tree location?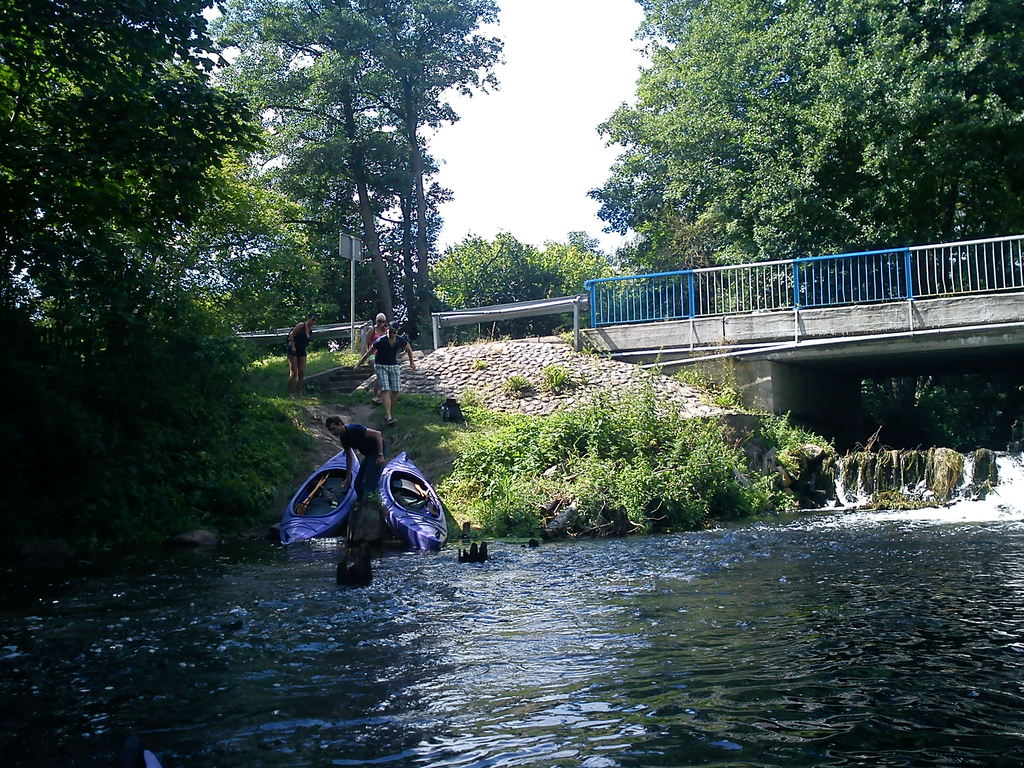
x1=575 y1=7 x2=991 y2=272
